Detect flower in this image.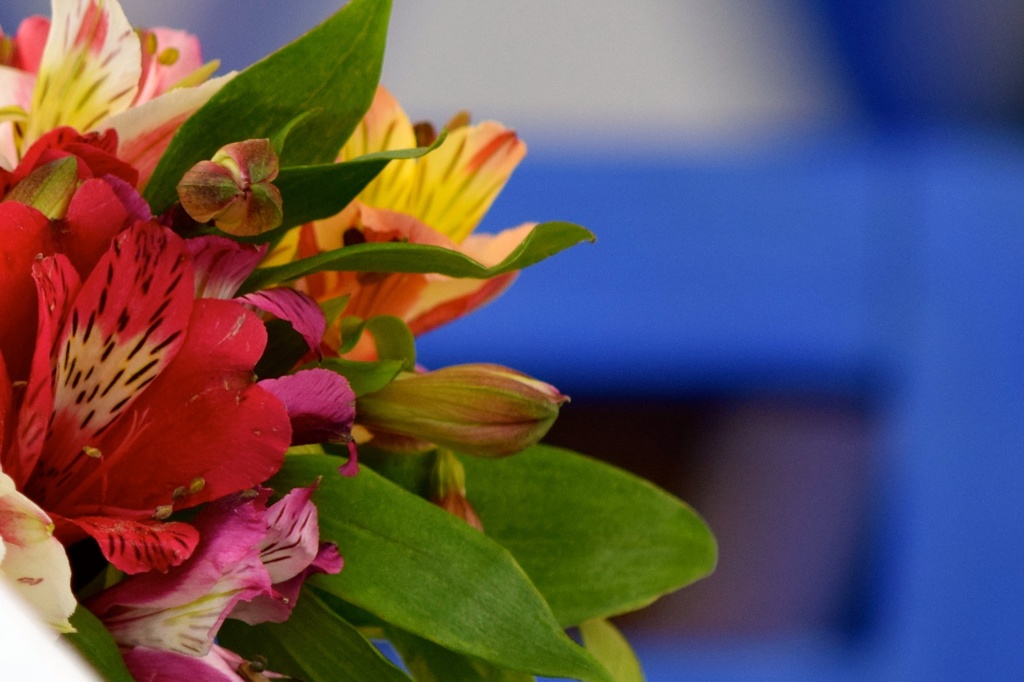
Detection: Rect(254, 84, 609, 462).
